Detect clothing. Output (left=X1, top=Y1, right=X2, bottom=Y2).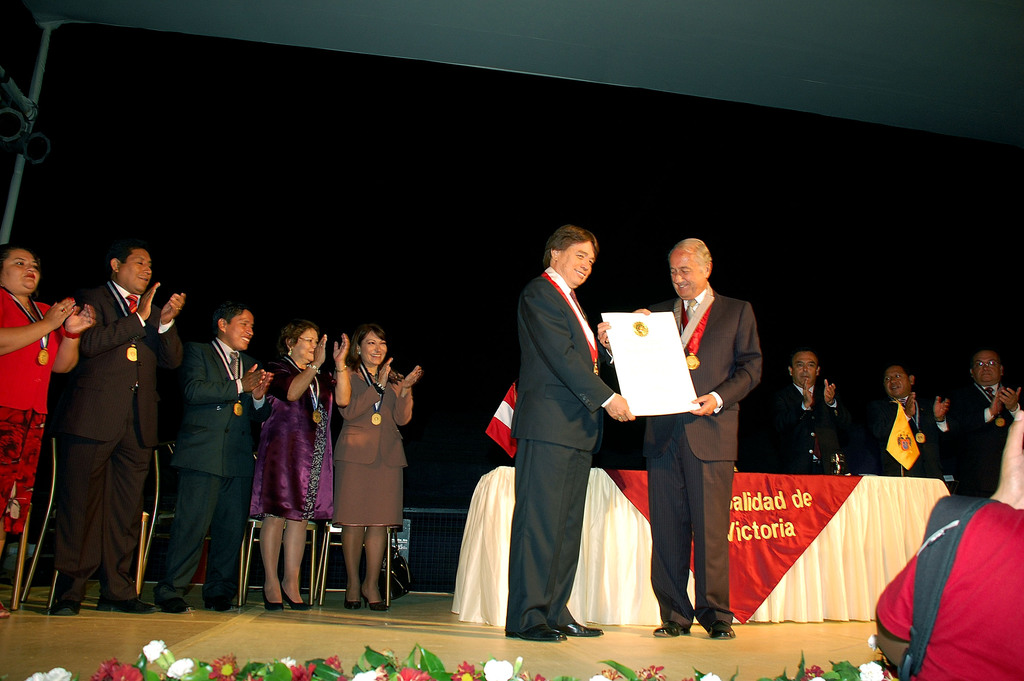
(left=874, top=495, right=1023, bottom=680).
